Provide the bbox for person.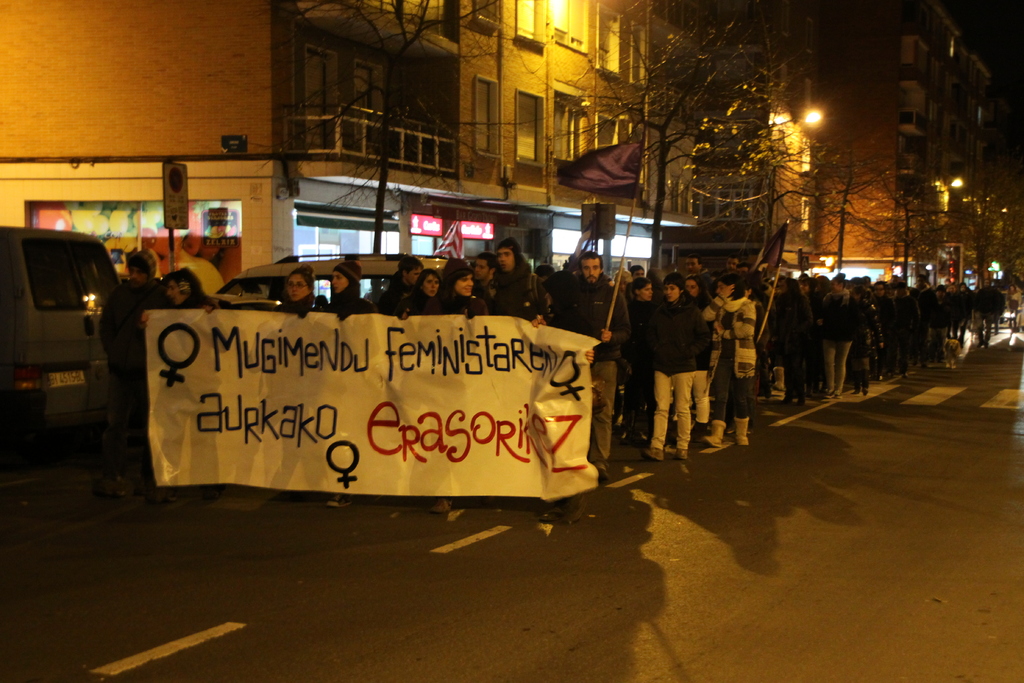
<region>476, 258, 502, 284</region>.
